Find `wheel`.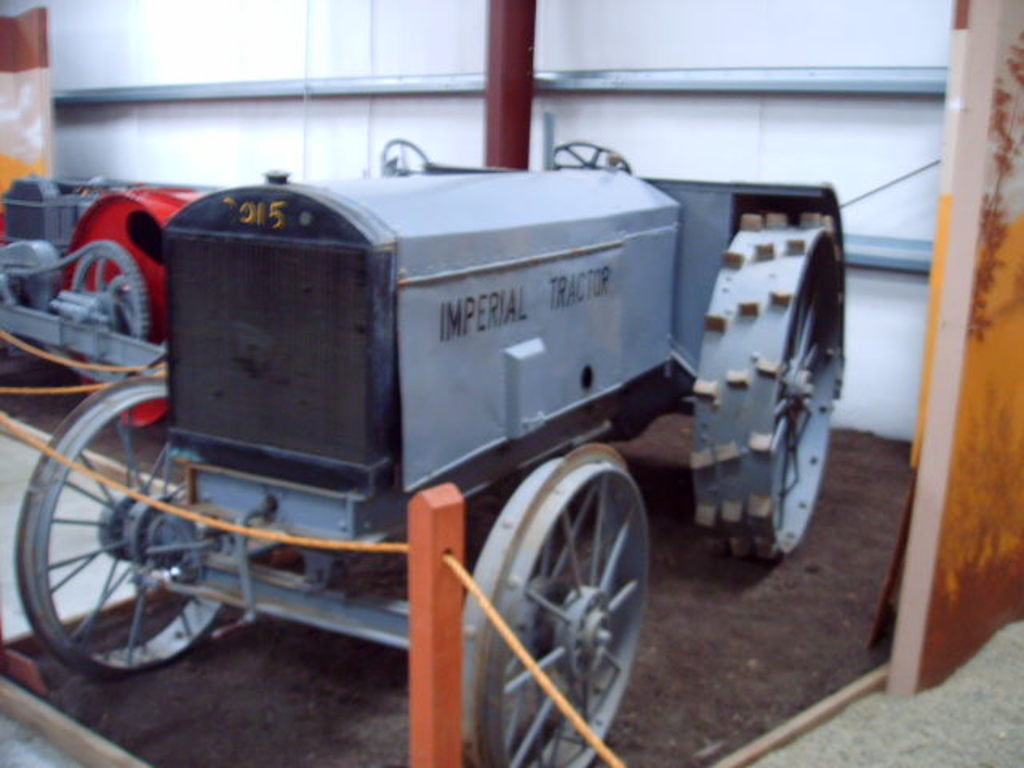
select_region(694, 218, 842, 562).
